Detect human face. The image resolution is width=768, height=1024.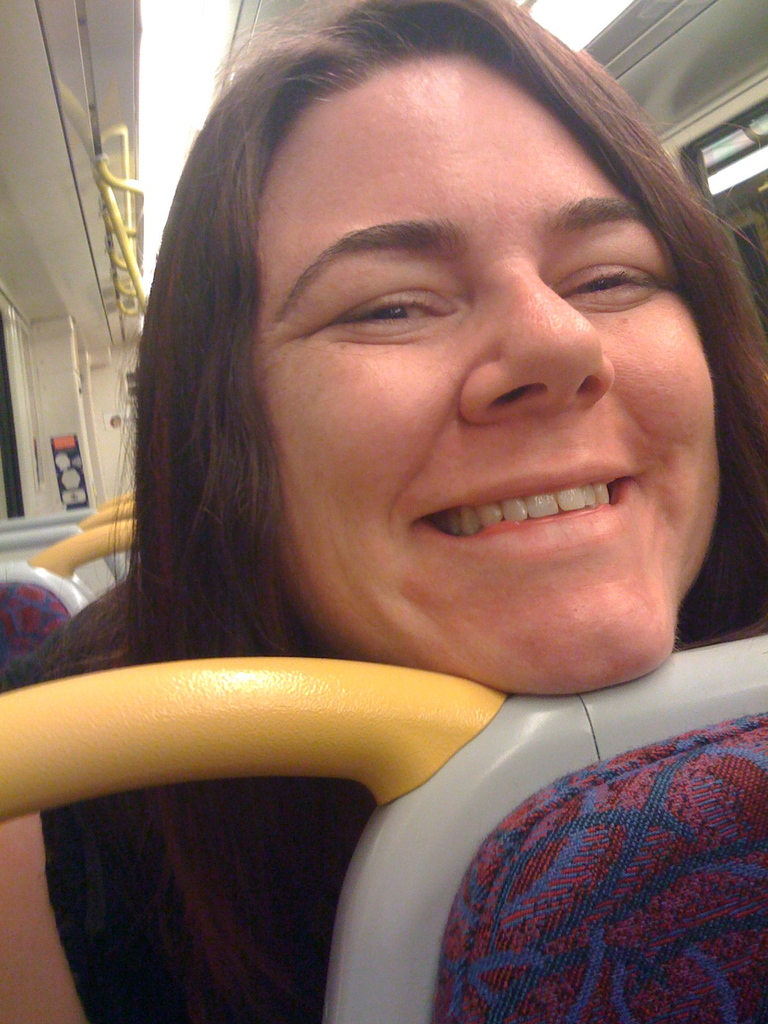
bbox=(261, 55, 721, 702).
